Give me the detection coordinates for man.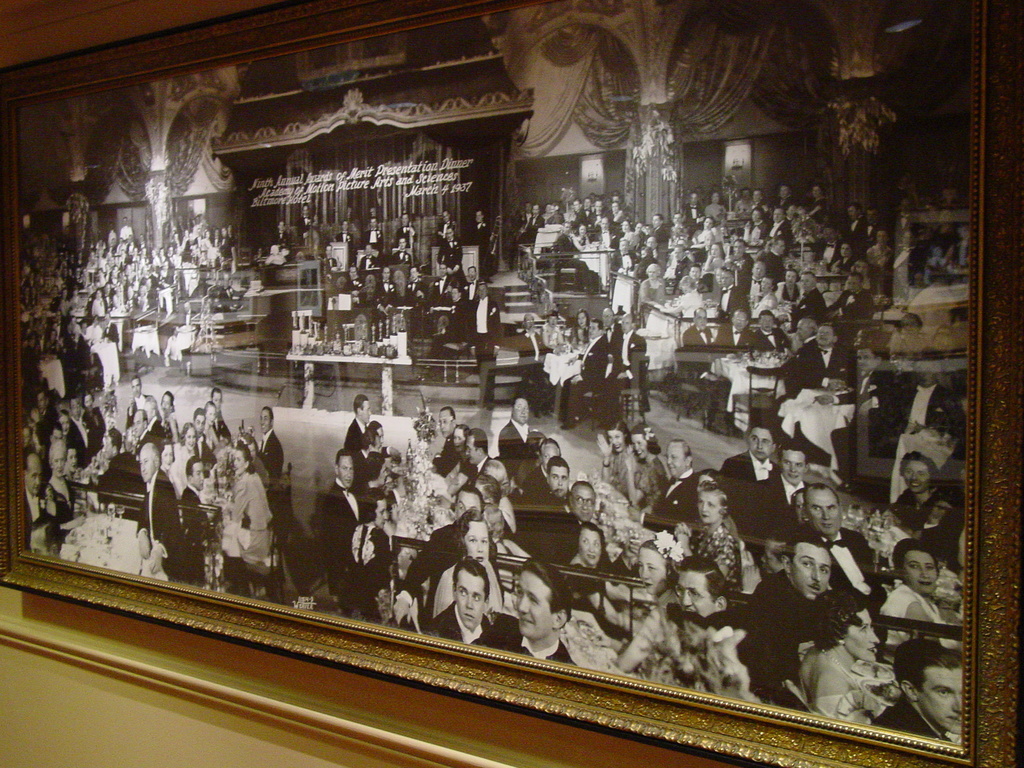
x1=869 y1=641 x2=963 y2=745.
